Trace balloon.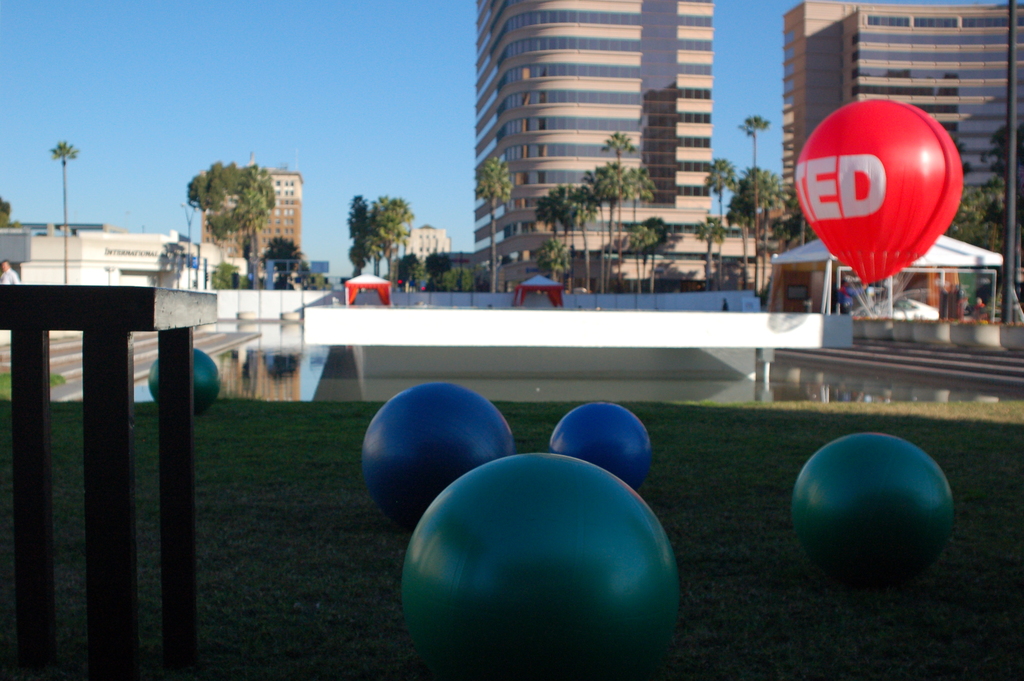
Traced to 792,101,963,291.
